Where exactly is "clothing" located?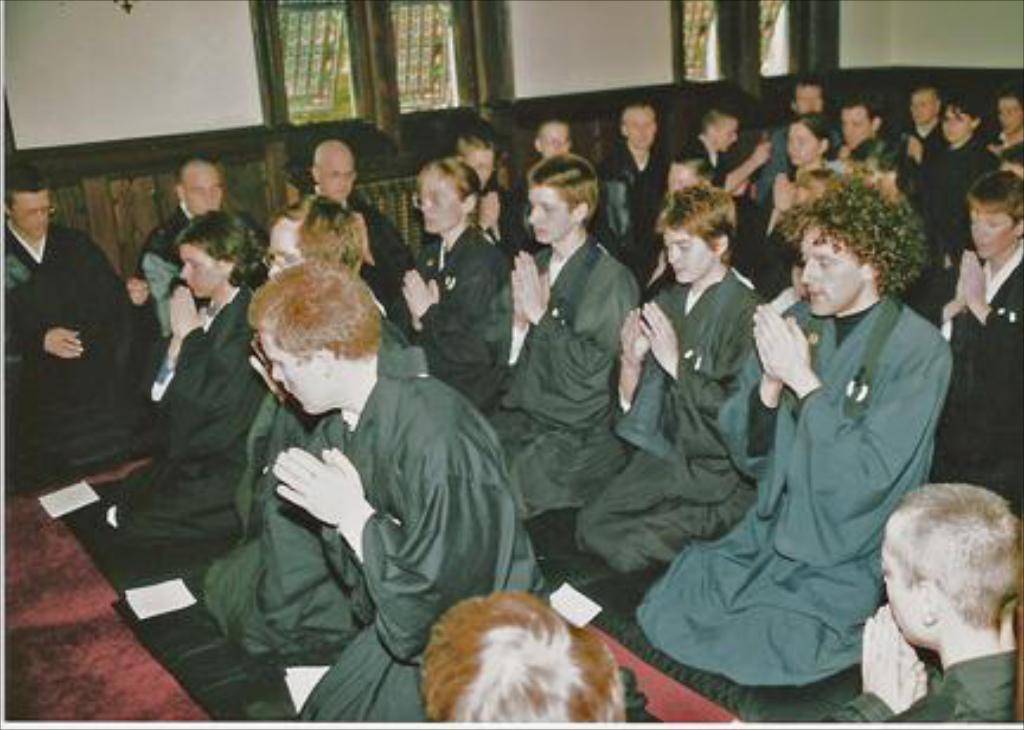
Its bounding box is 398:213:514:405.
